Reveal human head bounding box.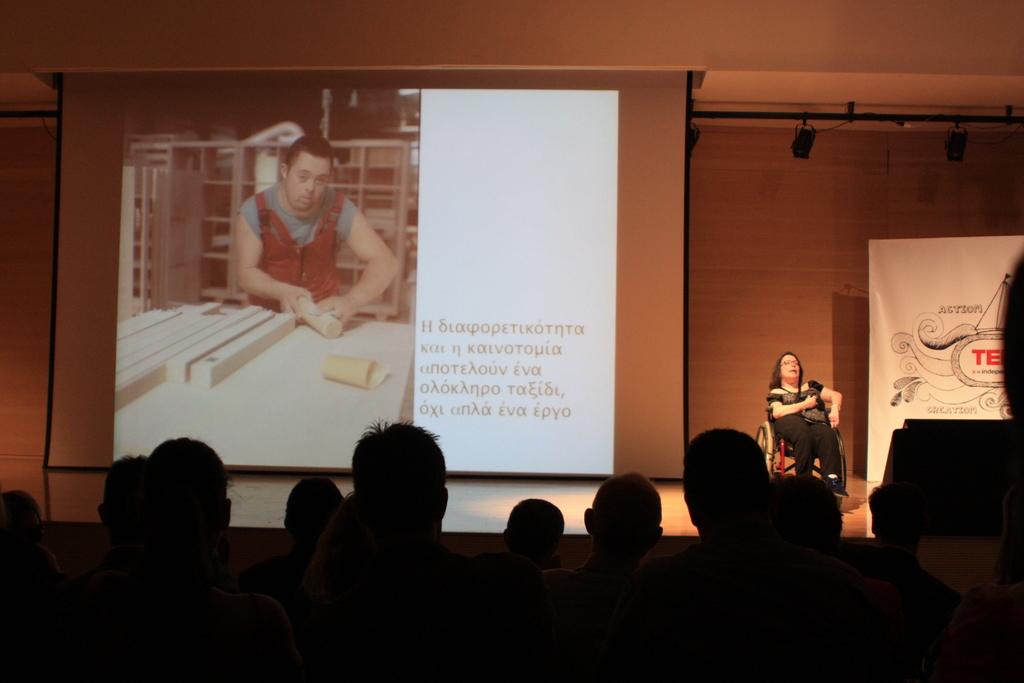
Revealed: bbox=(504, 502, 567, 555).
